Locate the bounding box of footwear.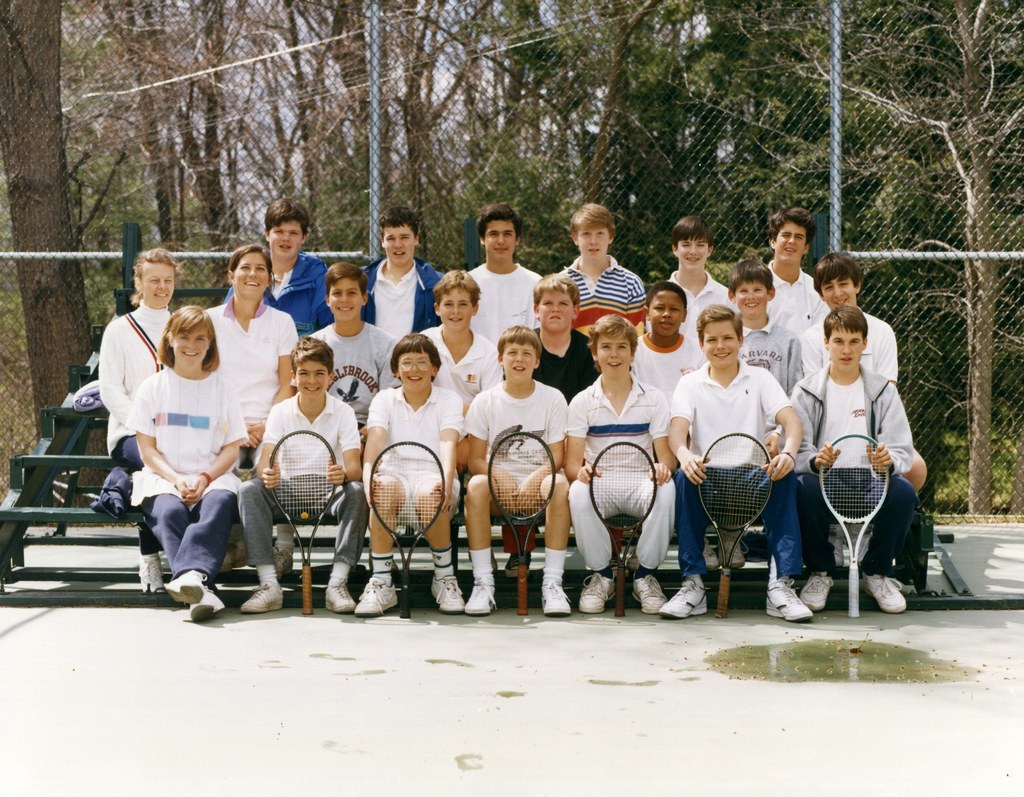
Bounding box: locate(429, 574, 465, 614).
